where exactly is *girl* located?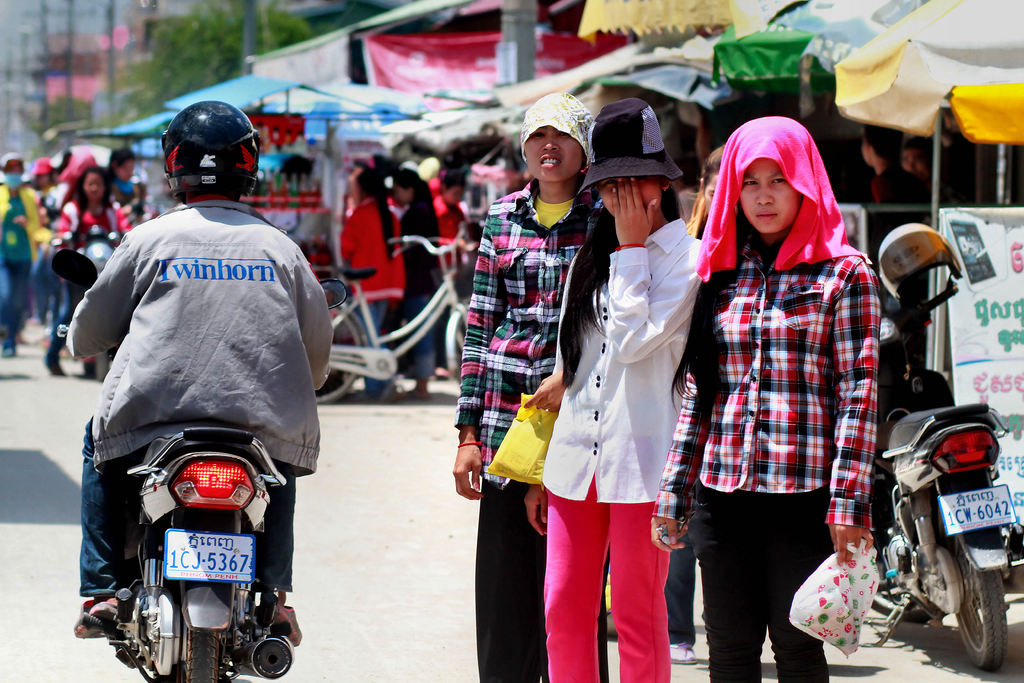
Its bounding box is {"left": 44, "top": 165, "right": 146, "bottom": 379}.
